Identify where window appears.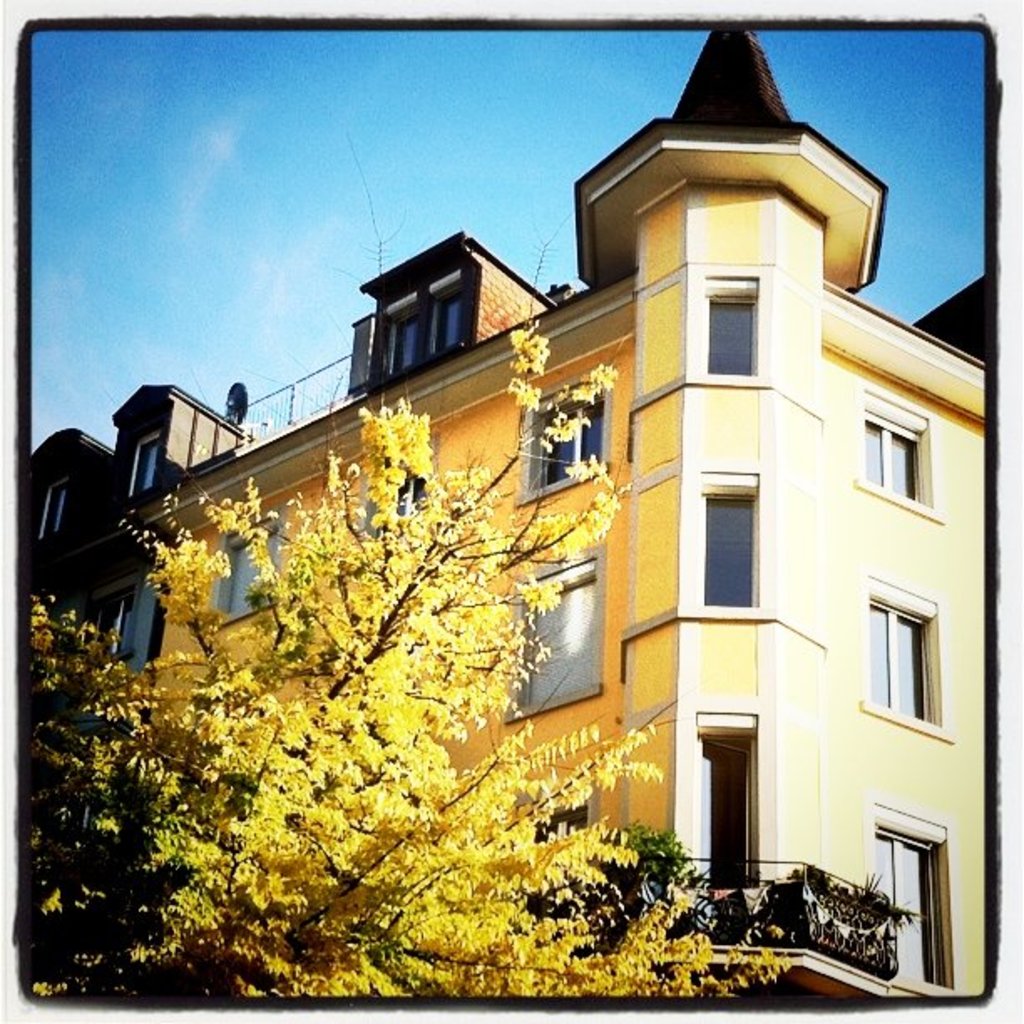
Appears at detection(865, 832, 952, 987).
